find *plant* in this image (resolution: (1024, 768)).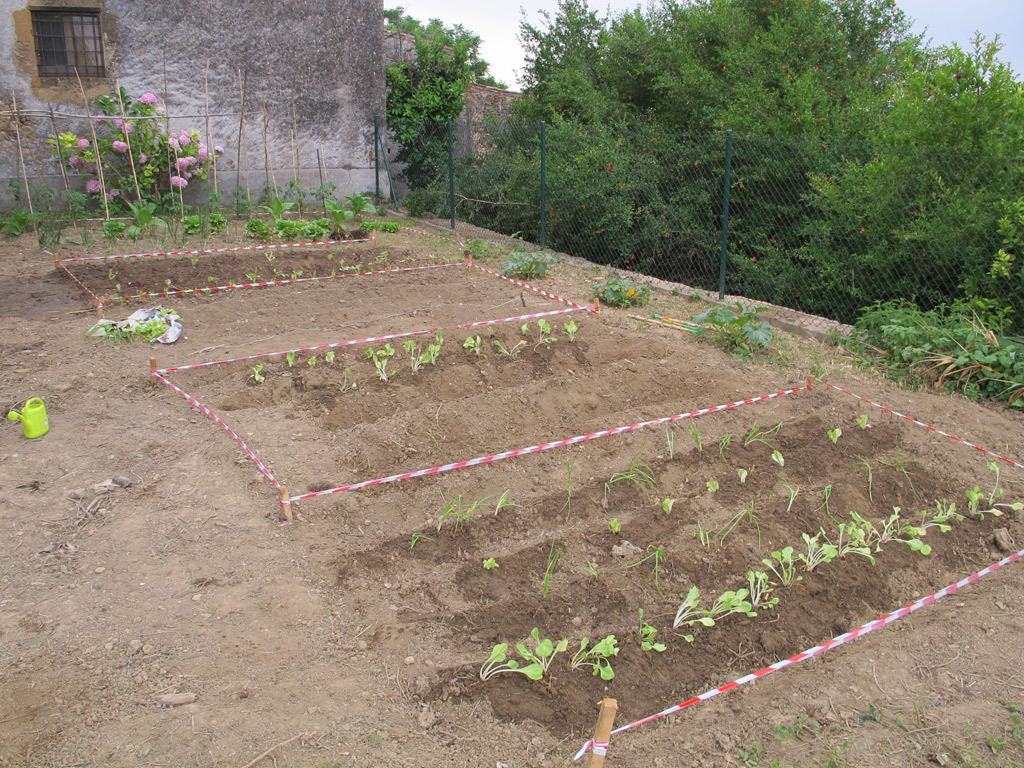
box(606, 516, 624, 532).
